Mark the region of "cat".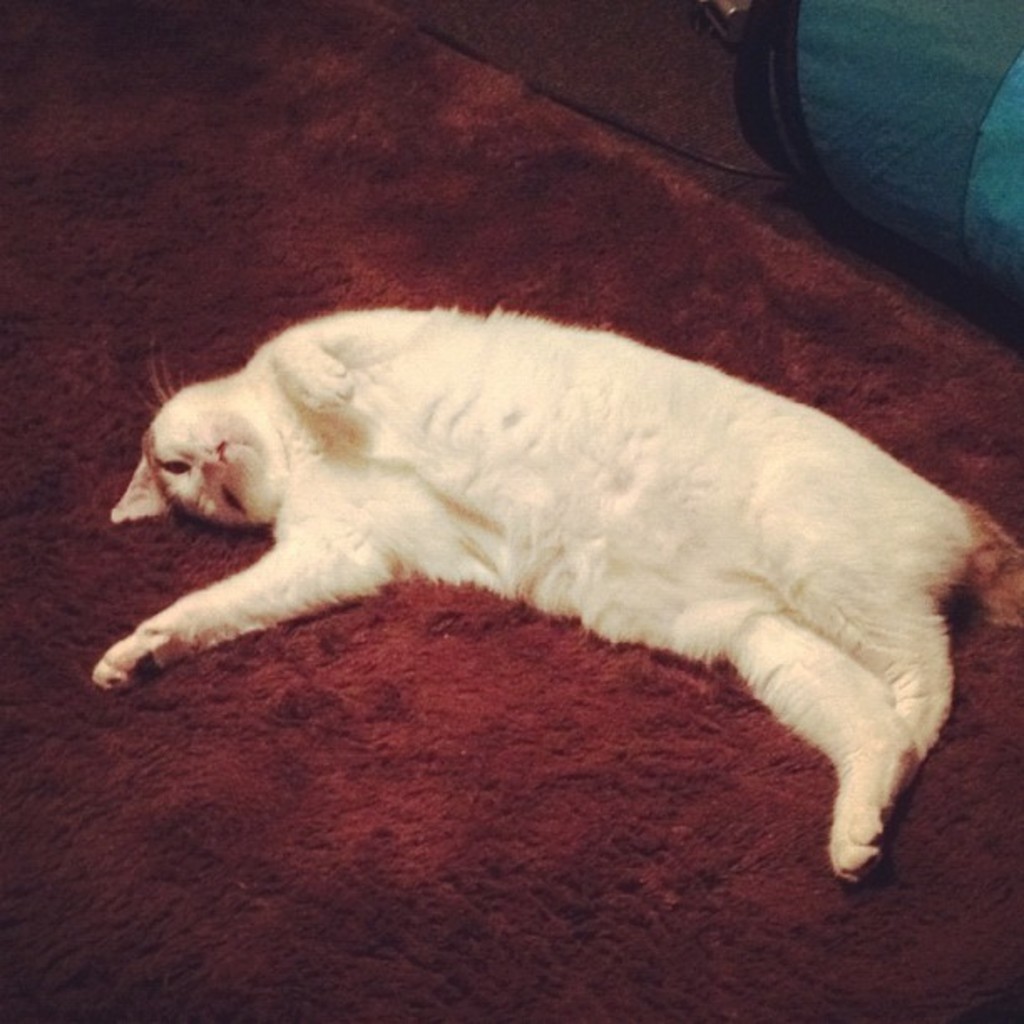
Region: bbox(82, 301, 1022, 880).
